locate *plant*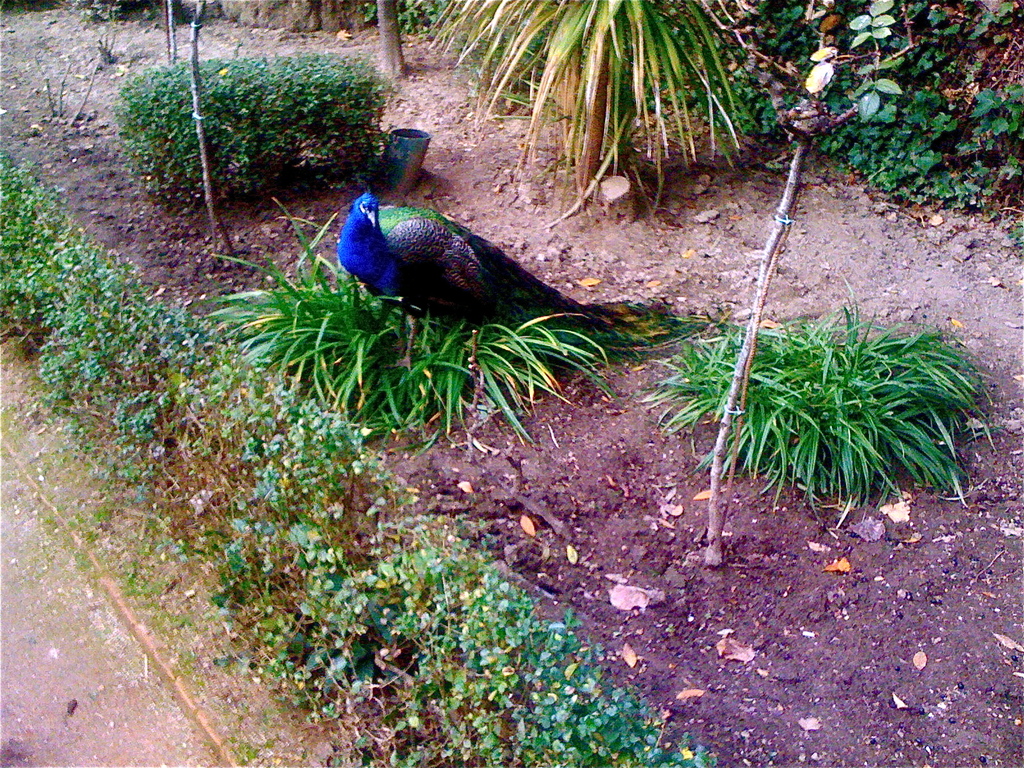
[x1=348, y1=0, x2=435, y2=56]
